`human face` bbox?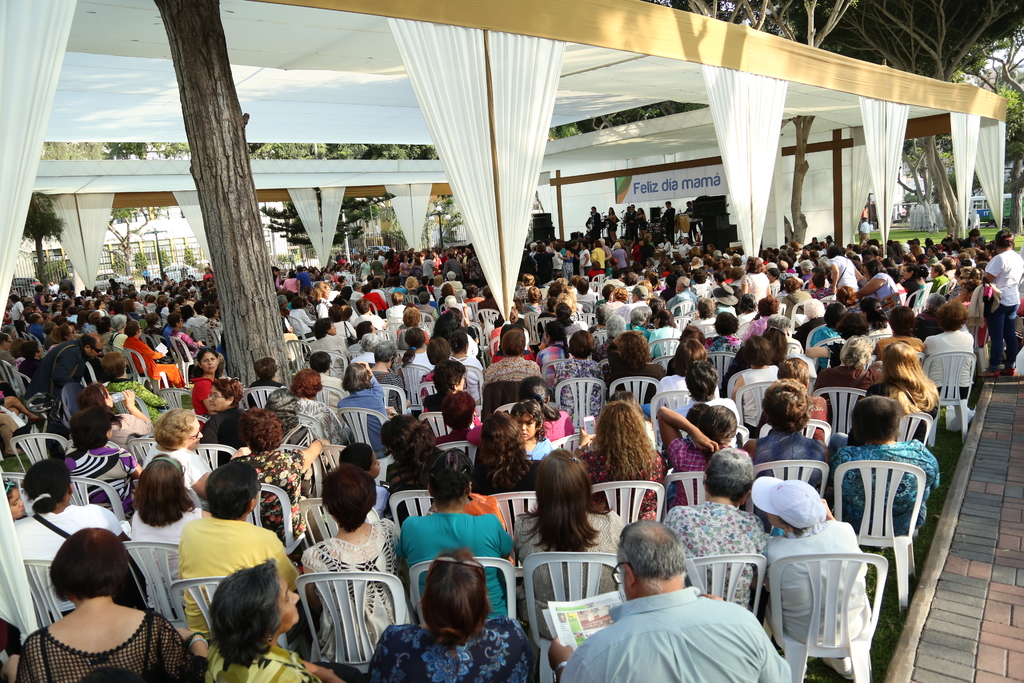
184/422/205/449
